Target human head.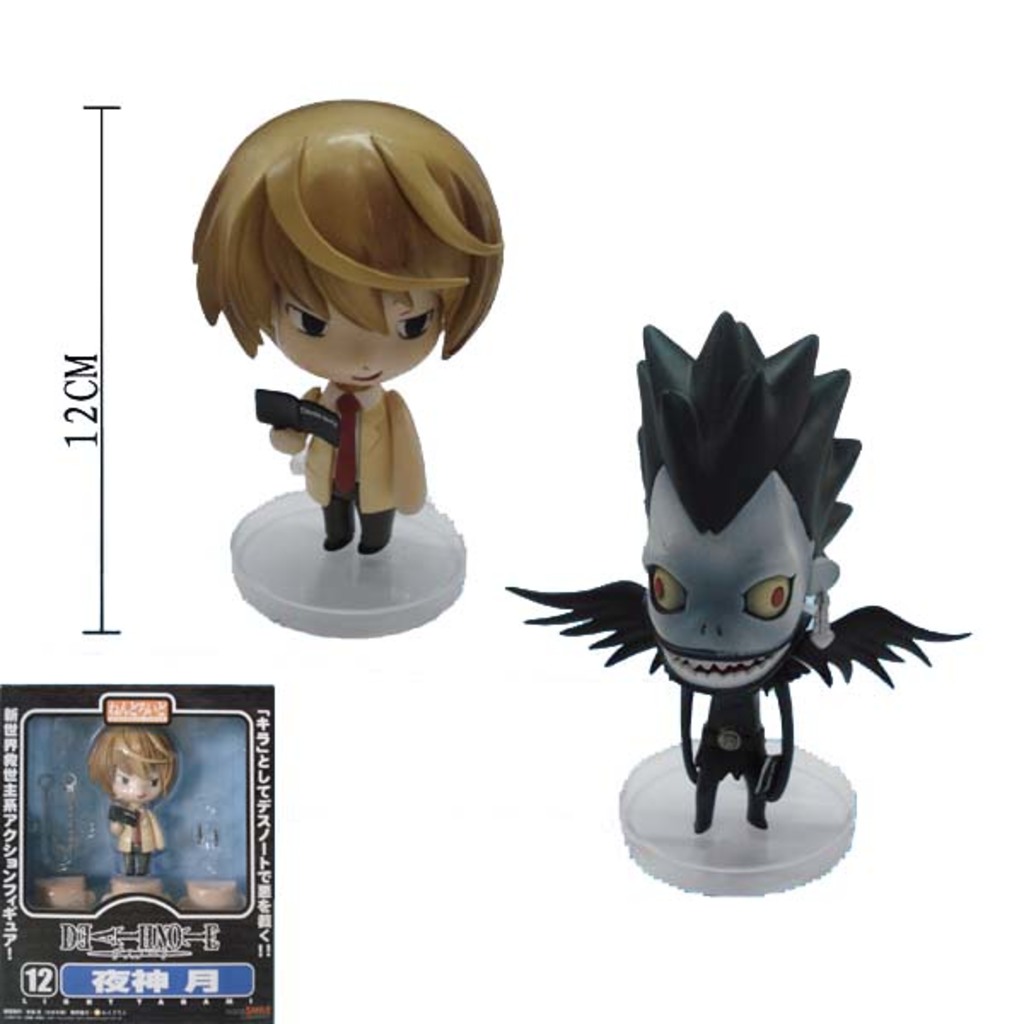
Target region: BBox(635, 307, 860, 703).
